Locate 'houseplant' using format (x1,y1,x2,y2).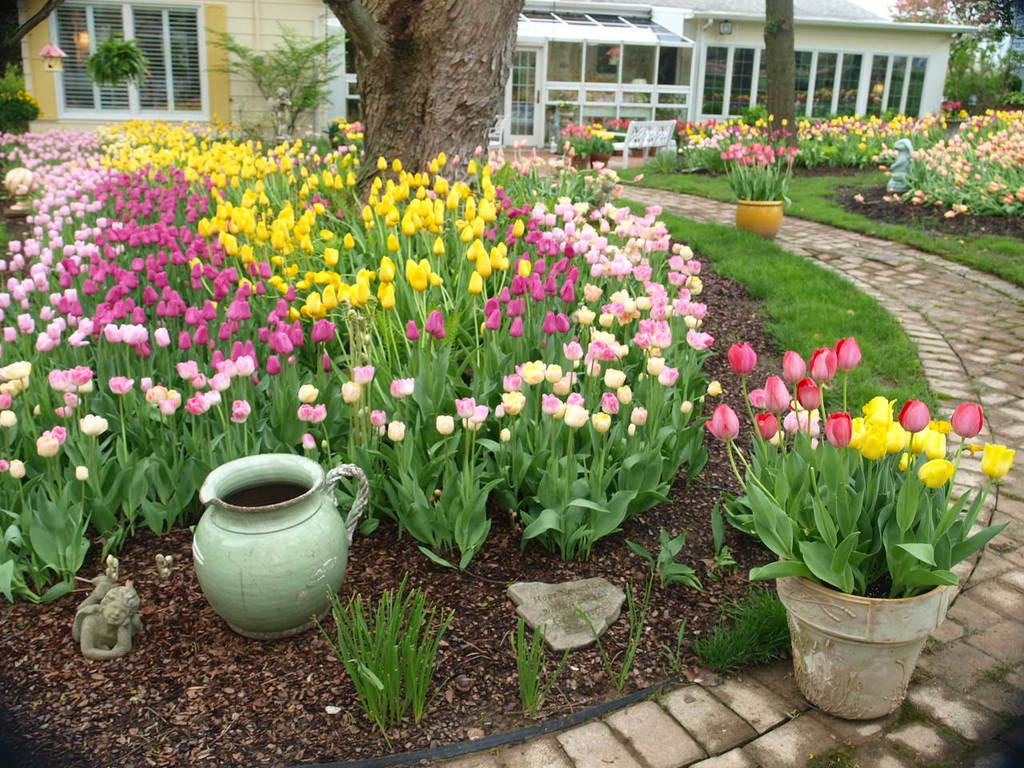
(718,335,1023,709).
